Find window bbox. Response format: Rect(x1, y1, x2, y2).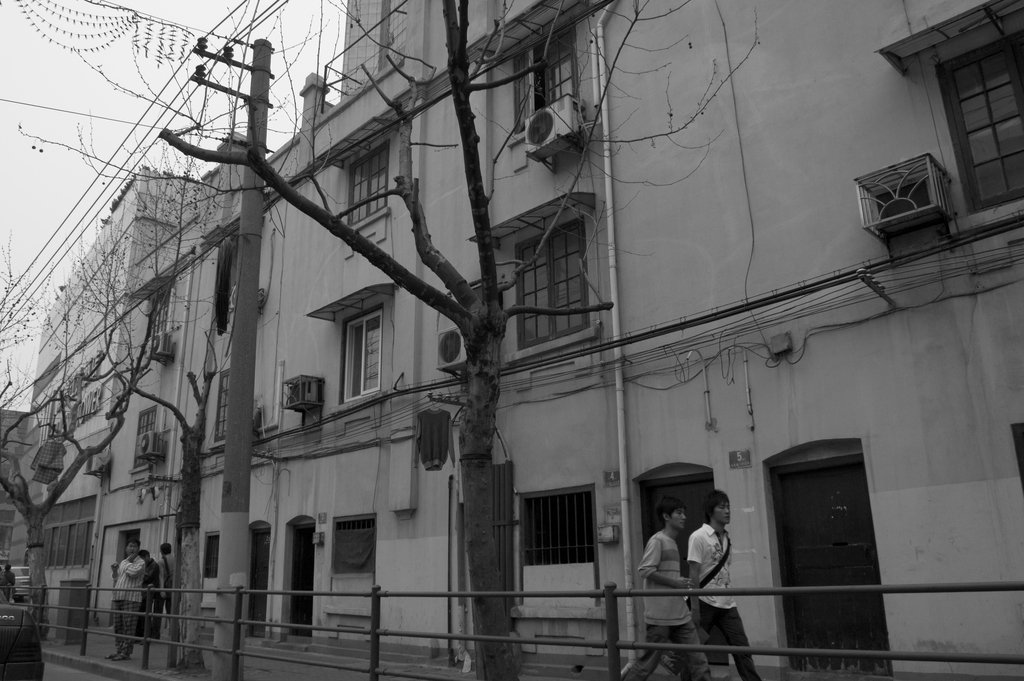
Rect(202, 535, 218, 606).
